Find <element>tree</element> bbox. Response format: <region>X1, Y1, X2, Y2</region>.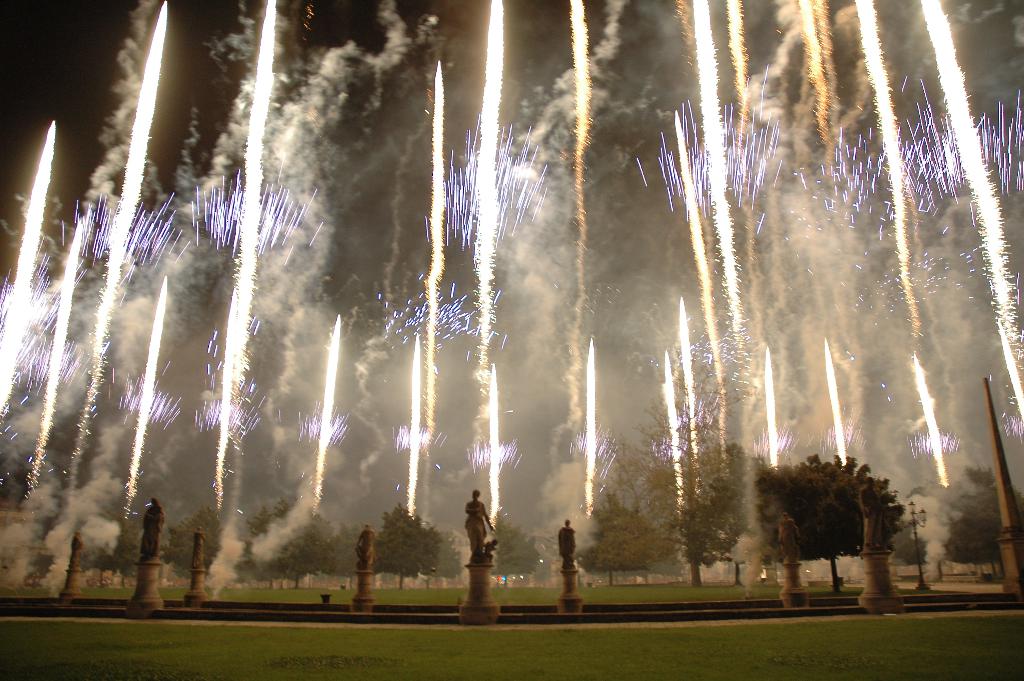
<region>482, 513, 556, 587</region>.
